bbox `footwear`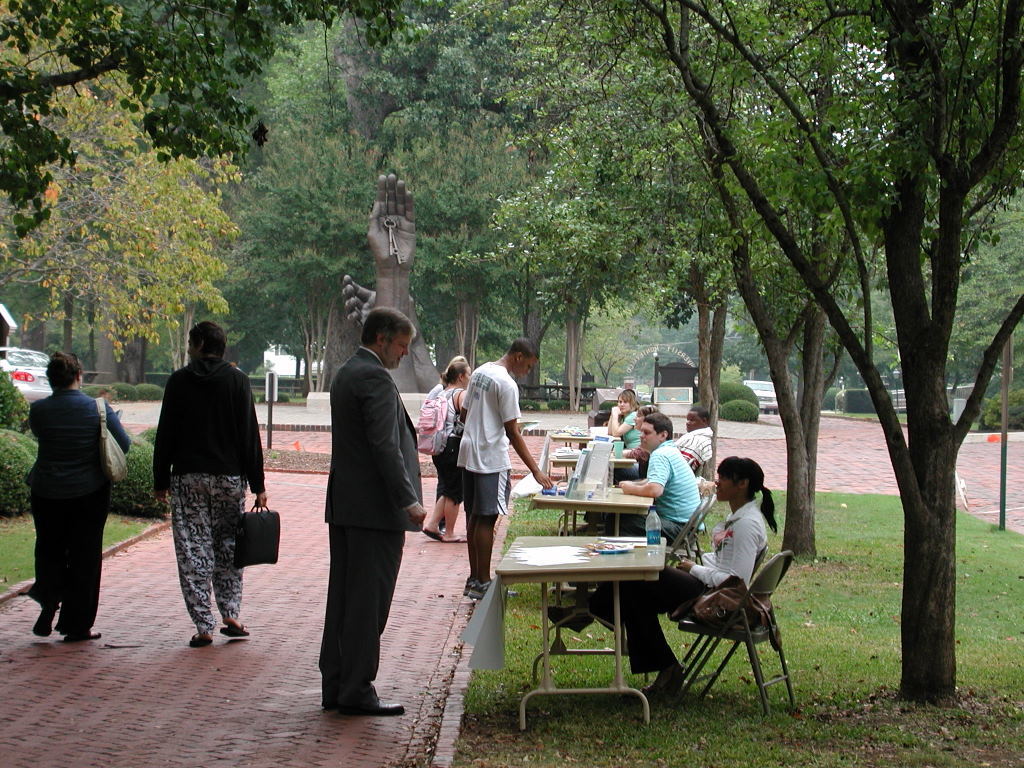
bbox=[449, 536, 468, 541]
